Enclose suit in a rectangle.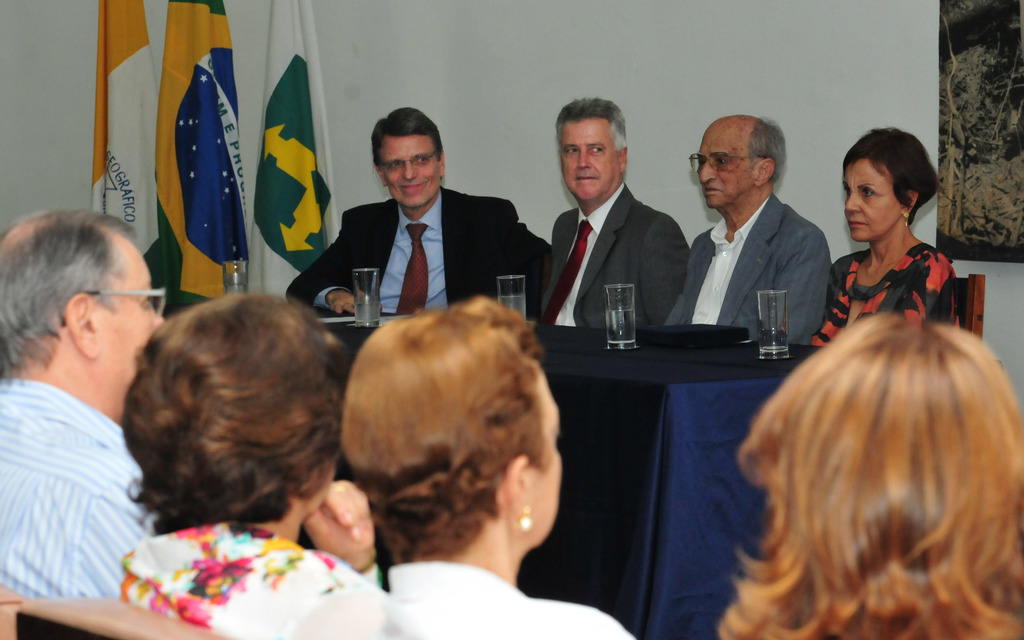
bbox=[536, 142, 689, 349].
